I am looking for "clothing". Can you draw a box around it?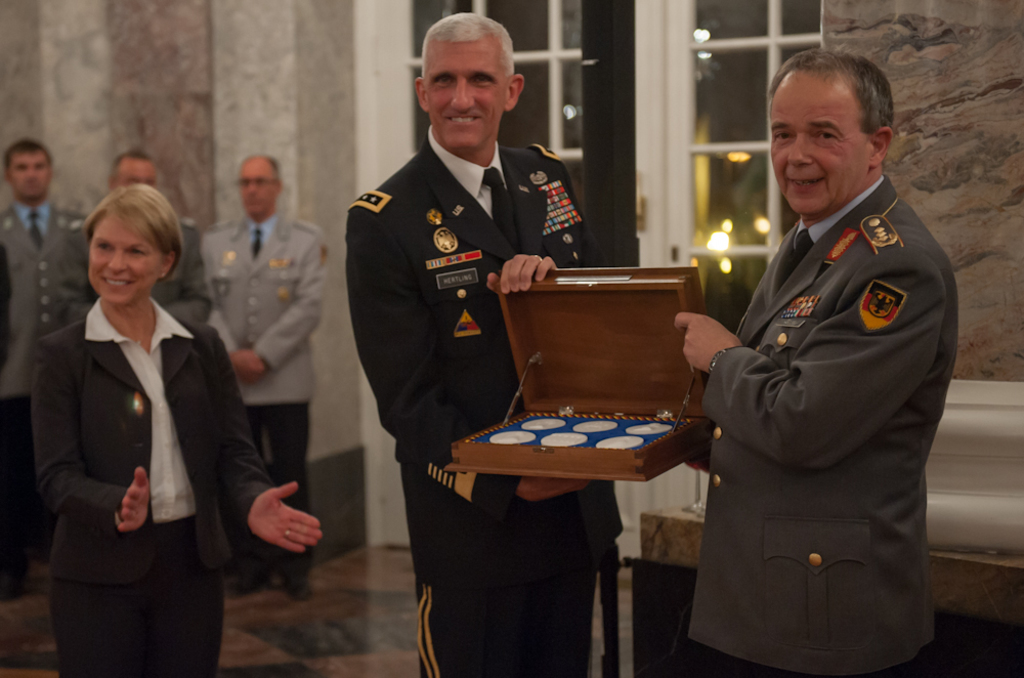
Sure, the bounding box is rect(342, 125, 608, 677).
